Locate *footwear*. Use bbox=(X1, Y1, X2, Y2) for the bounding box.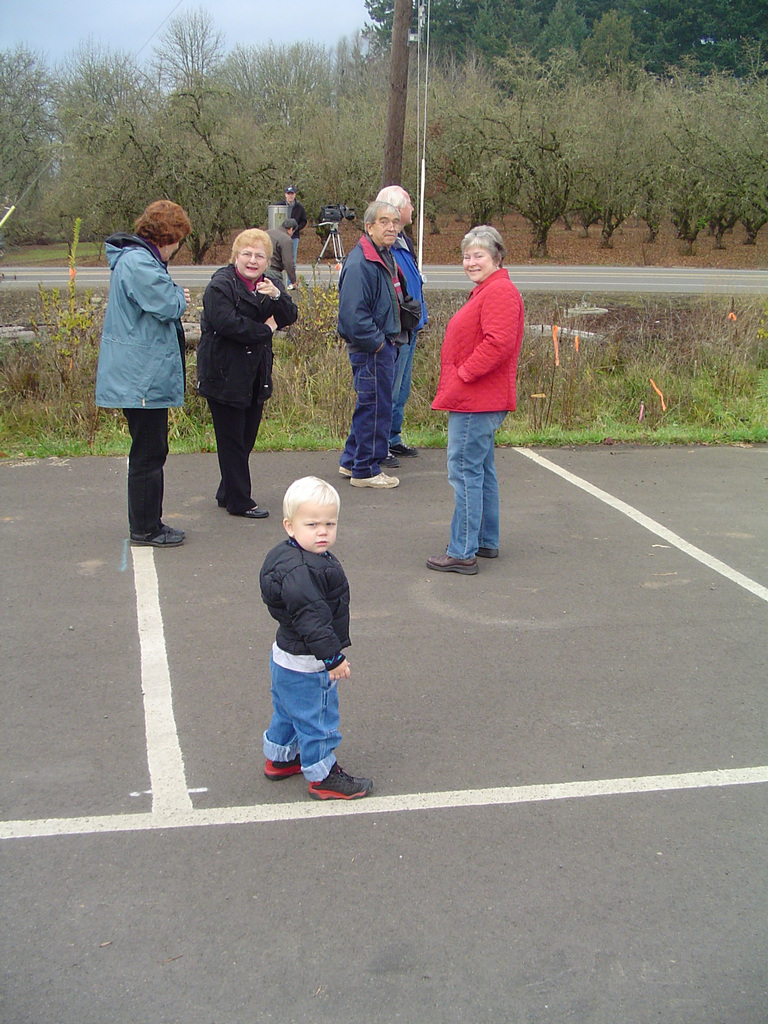
bbox=(131, 528, 180, 547).
